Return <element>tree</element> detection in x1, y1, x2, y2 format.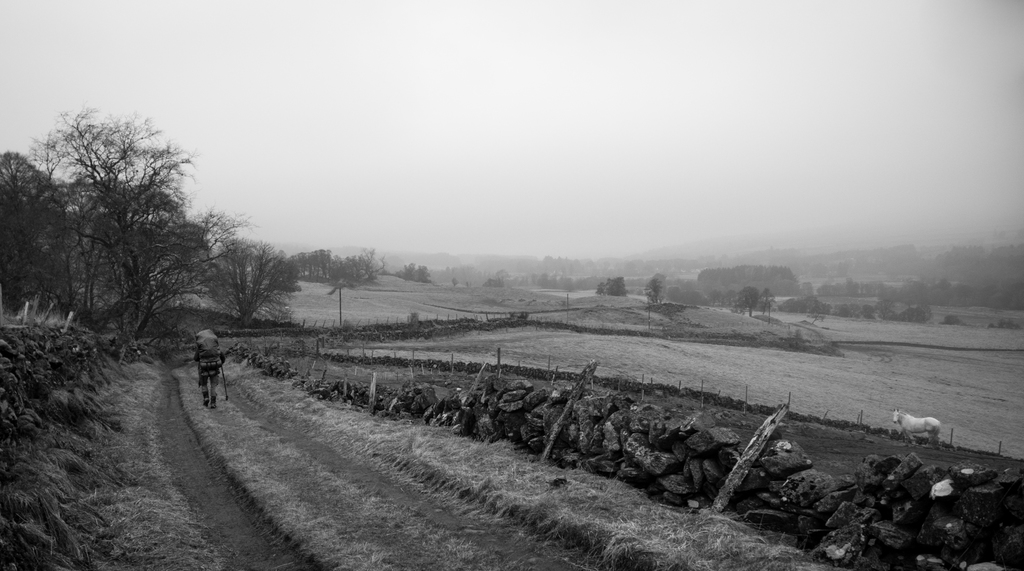
193, 227, 276, 323.
